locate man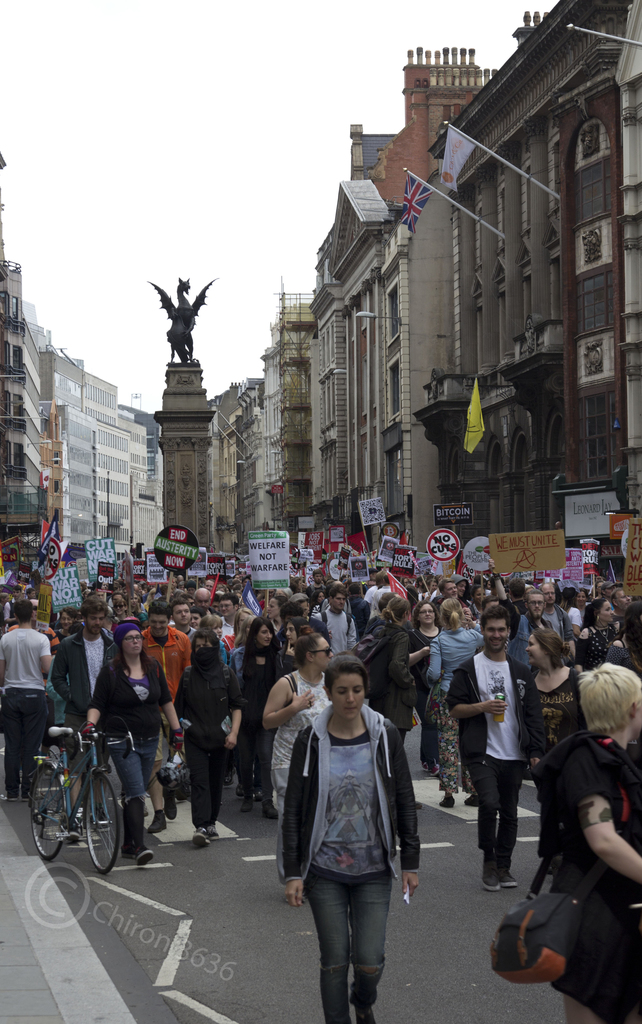
BBox(526, 600, 548, 643)
